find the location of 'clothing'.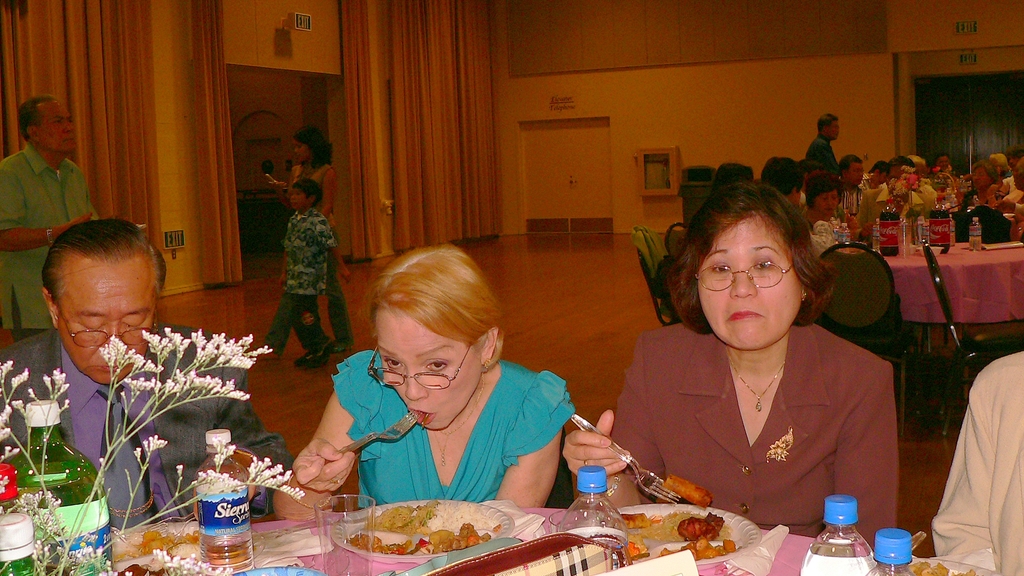
Location: region(332, 348, 575, 512).
